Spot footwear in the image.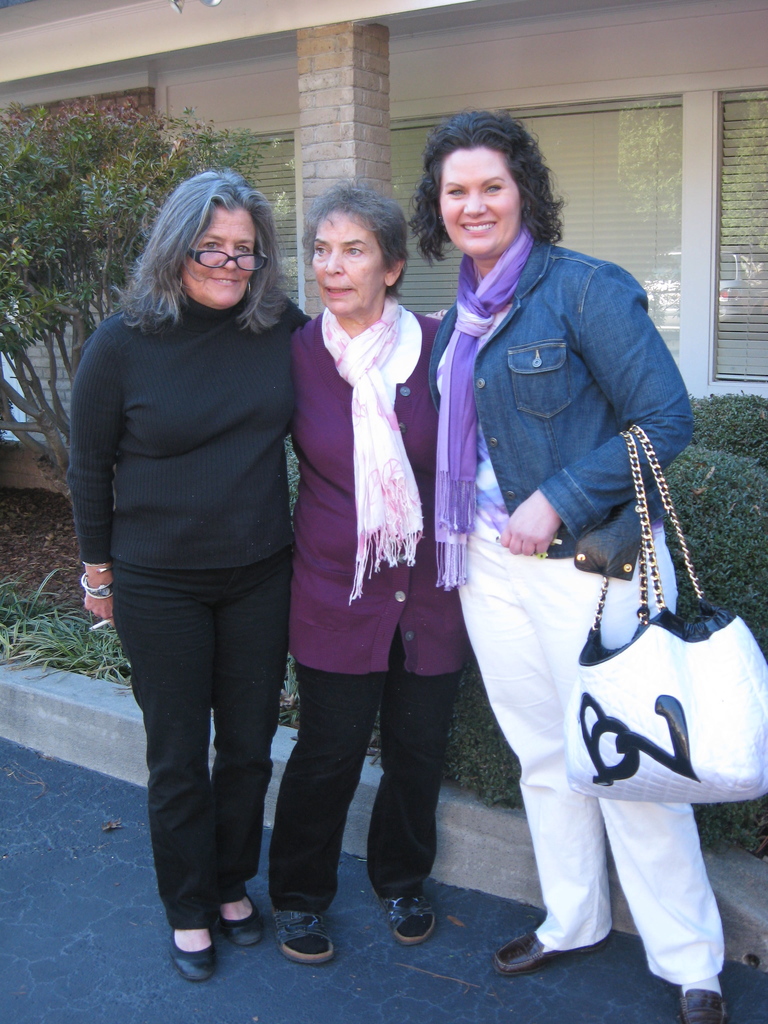
footwear found at locate(676, 984, 730, 1023).
